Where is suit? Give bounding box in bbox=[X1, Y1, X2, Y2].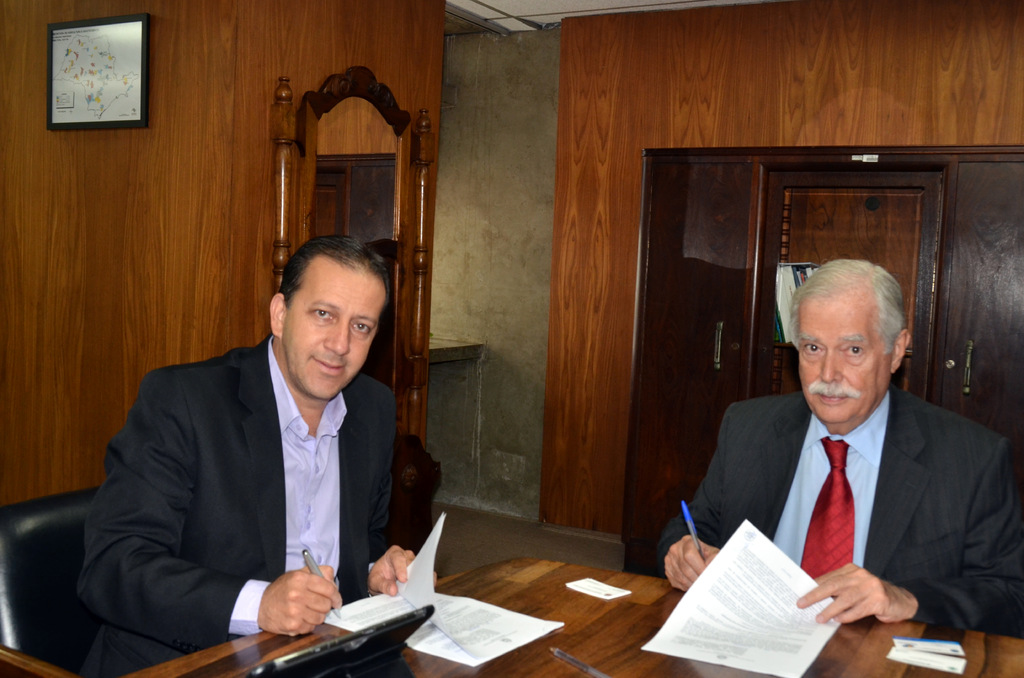
bbox=[660, 322, 1007, 654].
